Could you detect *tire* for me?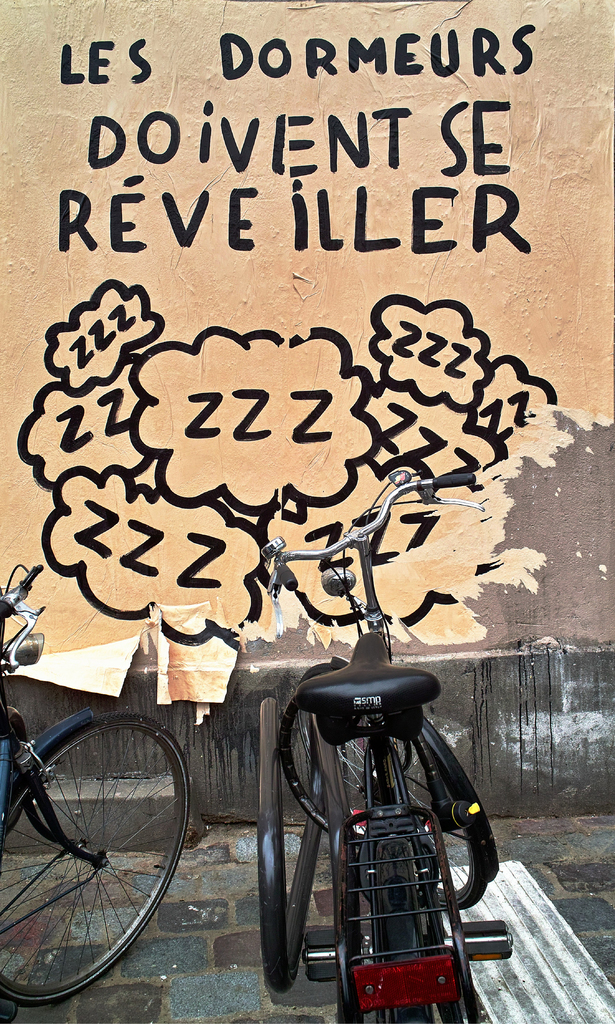
Detection result: <box>337,717,496,906</box>.
